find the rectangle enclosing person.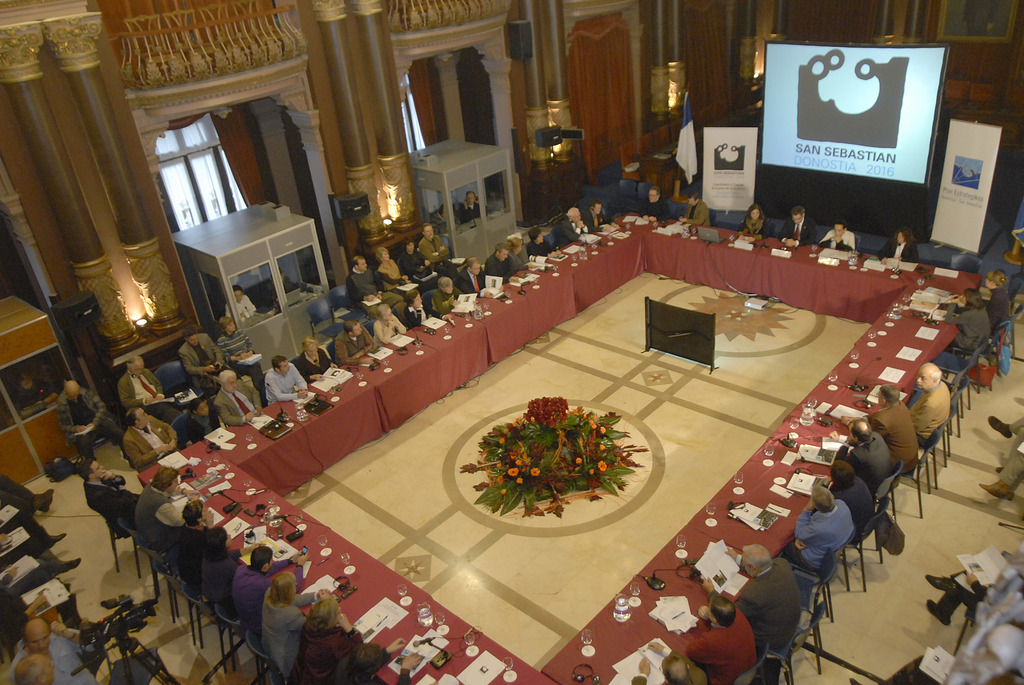
locate(428, 271, 460, 313).
